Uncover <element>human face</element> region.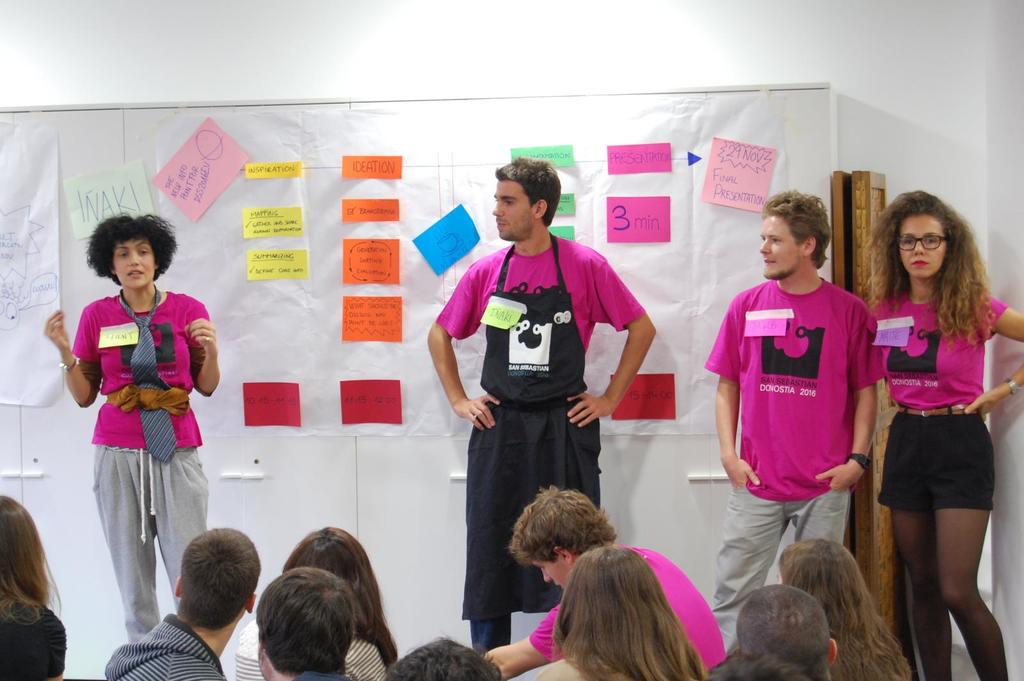
Uncovered: crop(113, 239, 155, 288).
